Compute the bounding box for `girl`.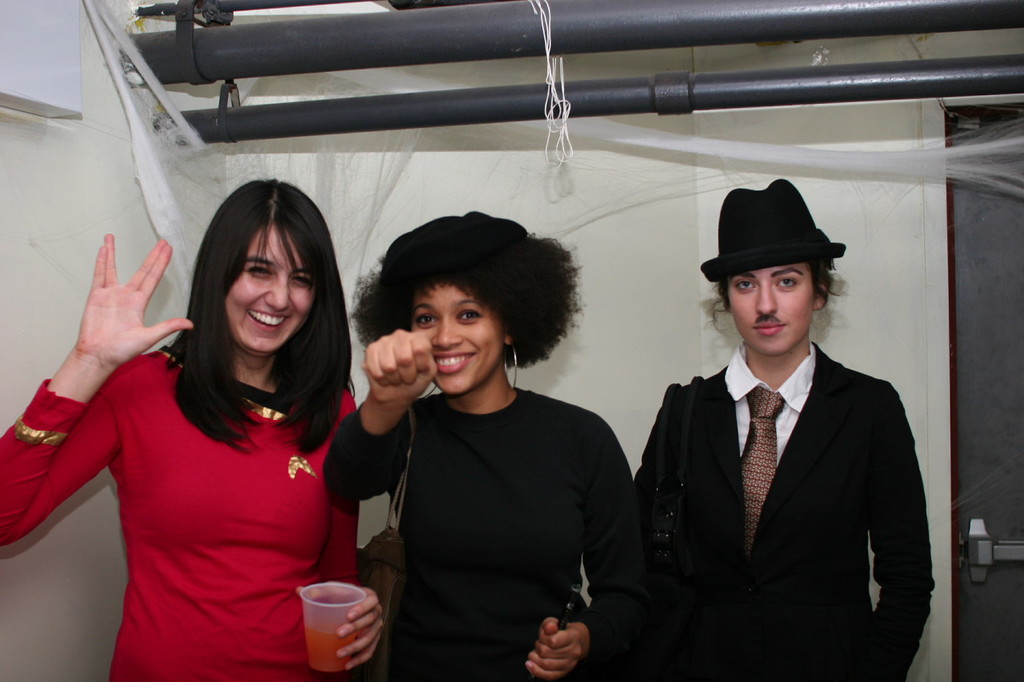
[x1=630, y1=172, x2=932, y2=681].
